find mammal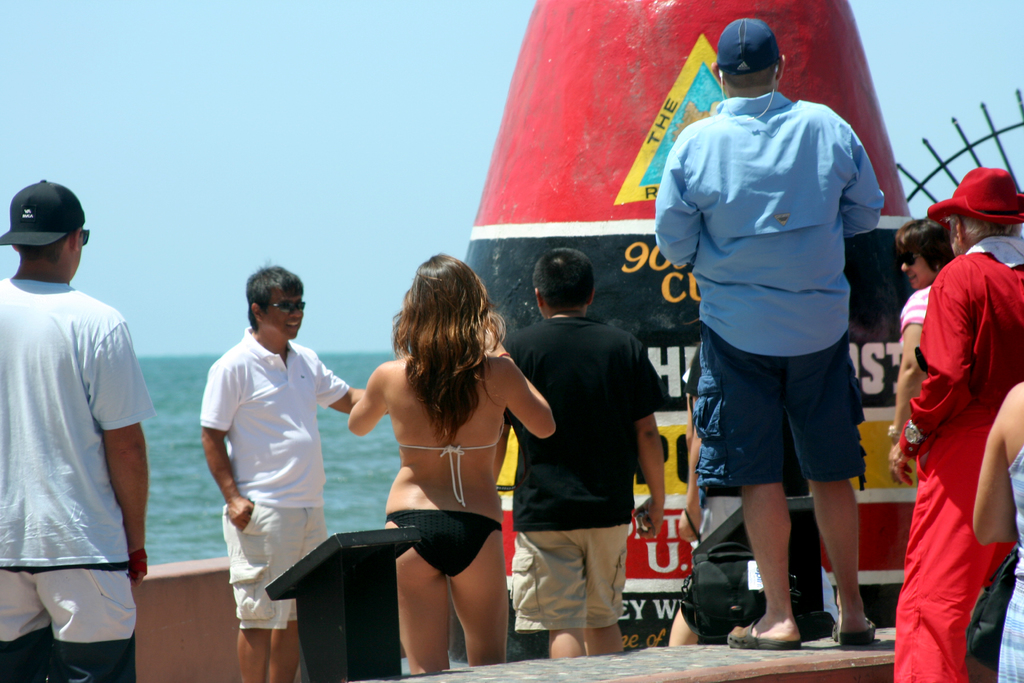
region(0, 178, 154, 682)
